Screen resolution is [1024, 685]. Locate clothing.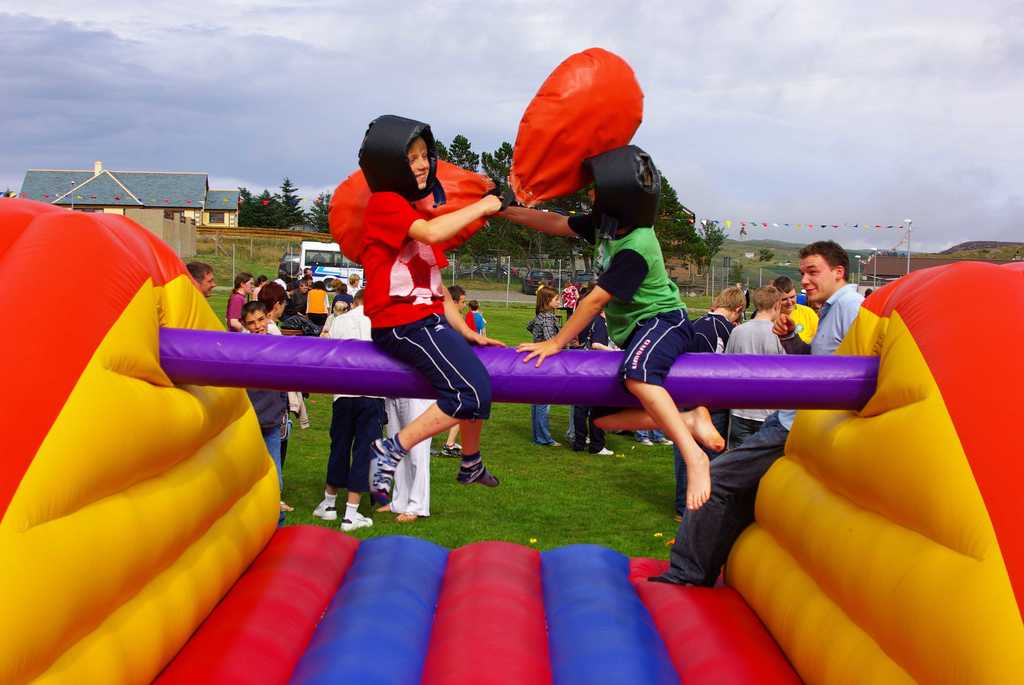
<box>574,226,684,349</box>.
